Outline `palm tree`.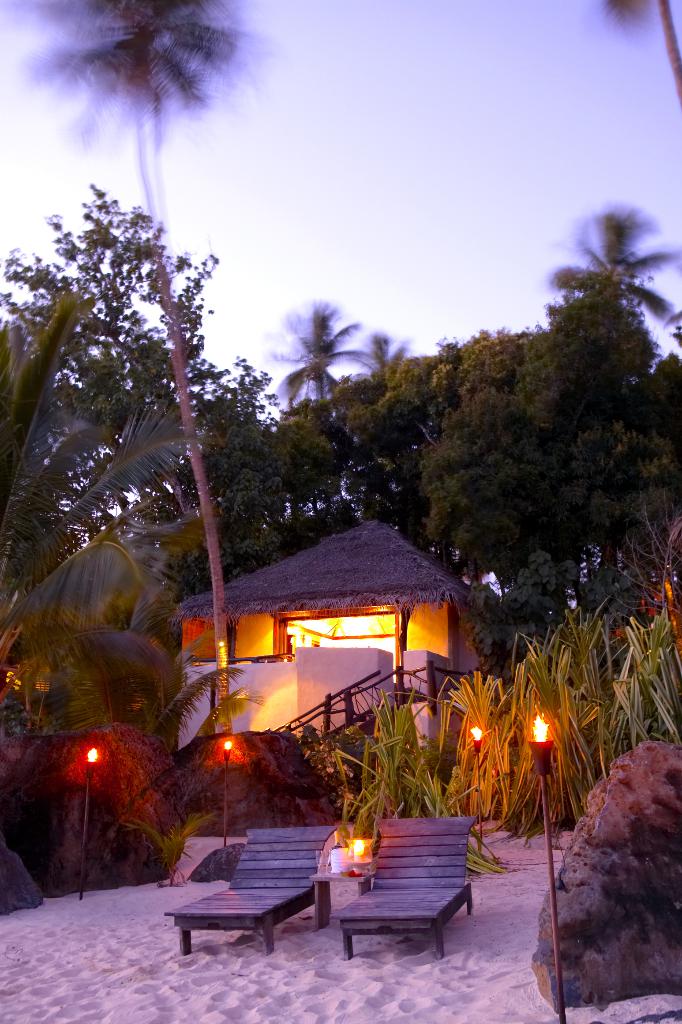
Outline: {"left": 266, "top": 283, "right": 357, "bottom": 447}.
